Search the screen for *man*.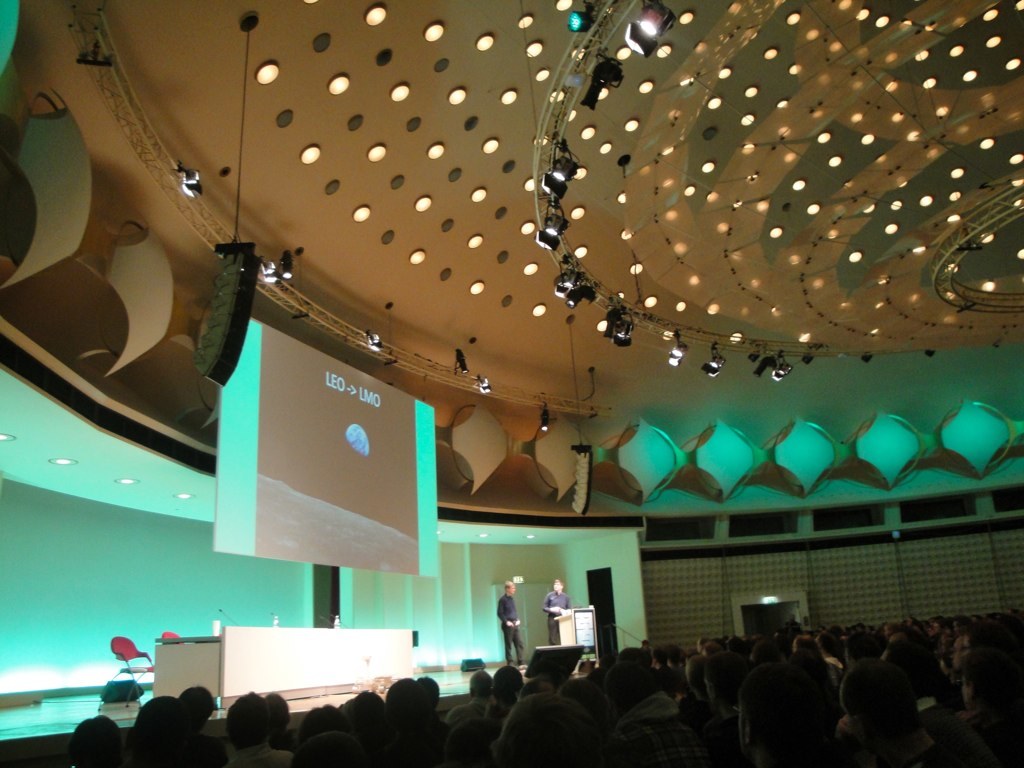
Found at detection(495, 579, 527, 667).
